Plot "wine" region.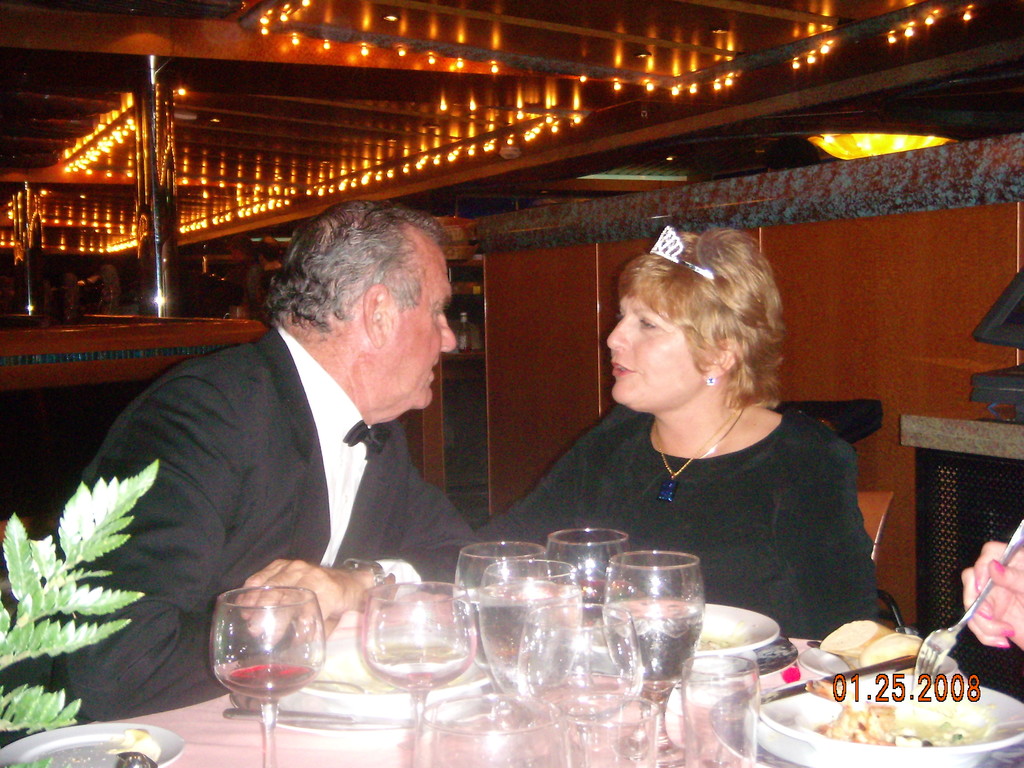
Plotted at 553/584/634/618.
